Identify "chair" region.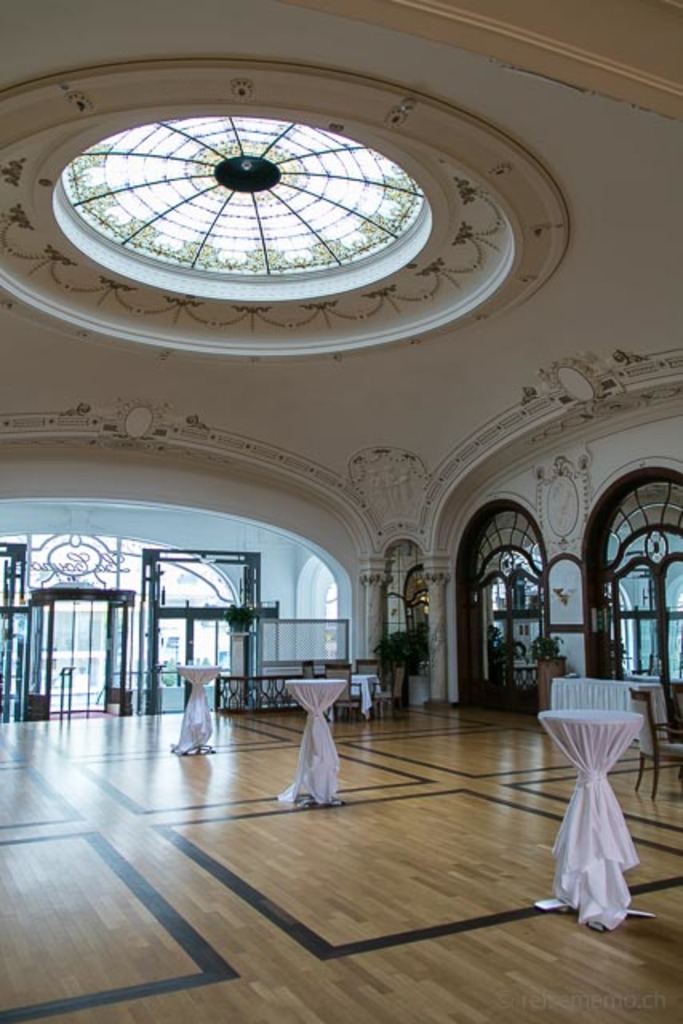
Region: pyautogui.locateOnScreen(323, 662, 361, 720).
